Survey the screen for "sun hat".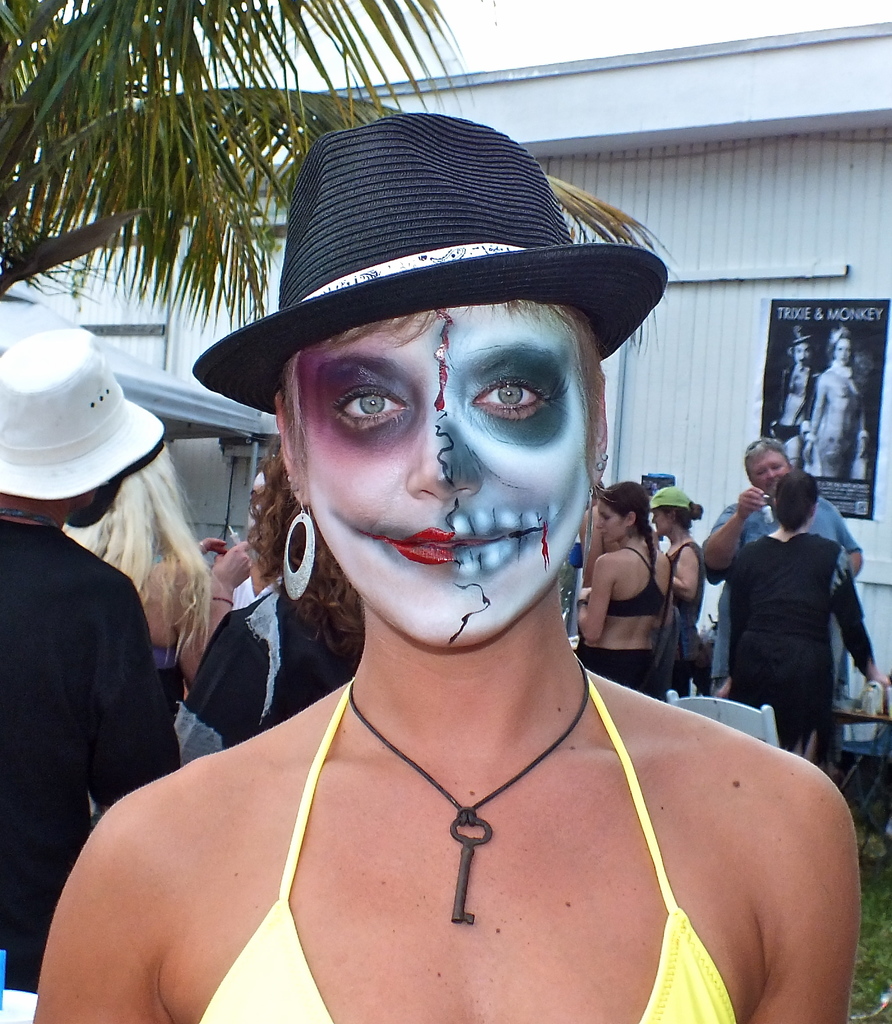
Survey found: detection(0, 328, 173, 502).
